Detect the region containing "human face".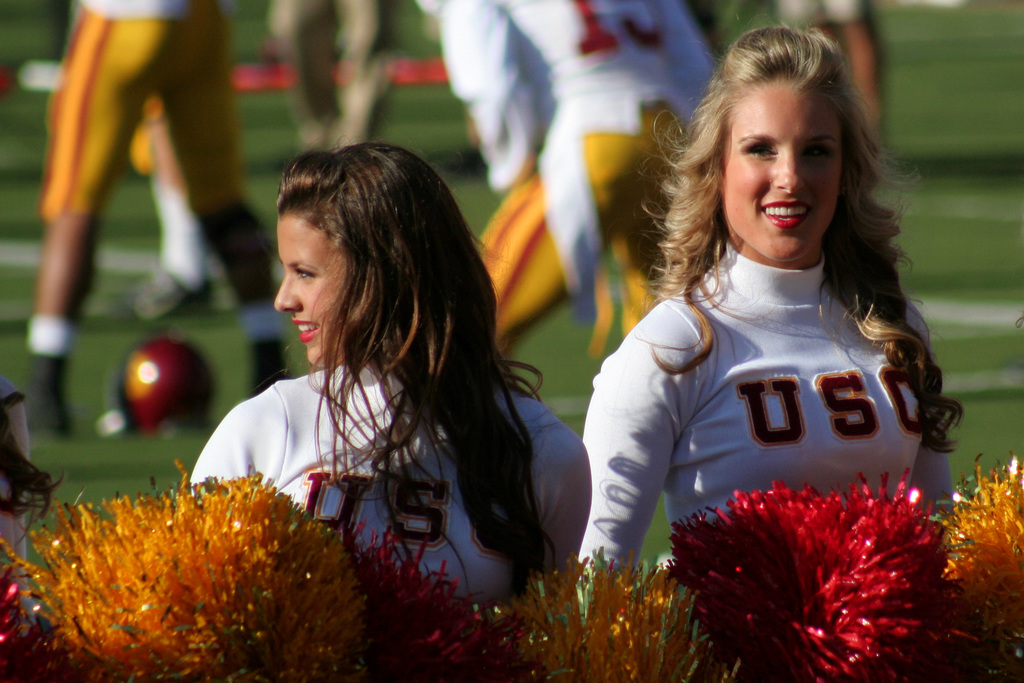
l=723, t=78, r=845, b=262.
